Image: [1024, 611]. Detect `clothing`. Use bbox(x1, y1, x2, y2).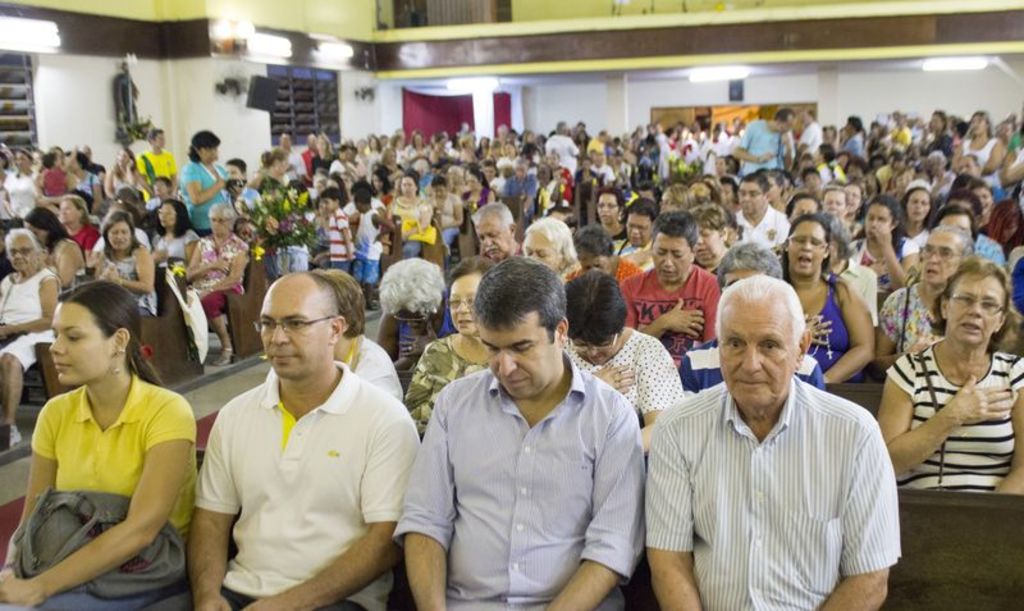
bbox(197, 364, 420, 610).
